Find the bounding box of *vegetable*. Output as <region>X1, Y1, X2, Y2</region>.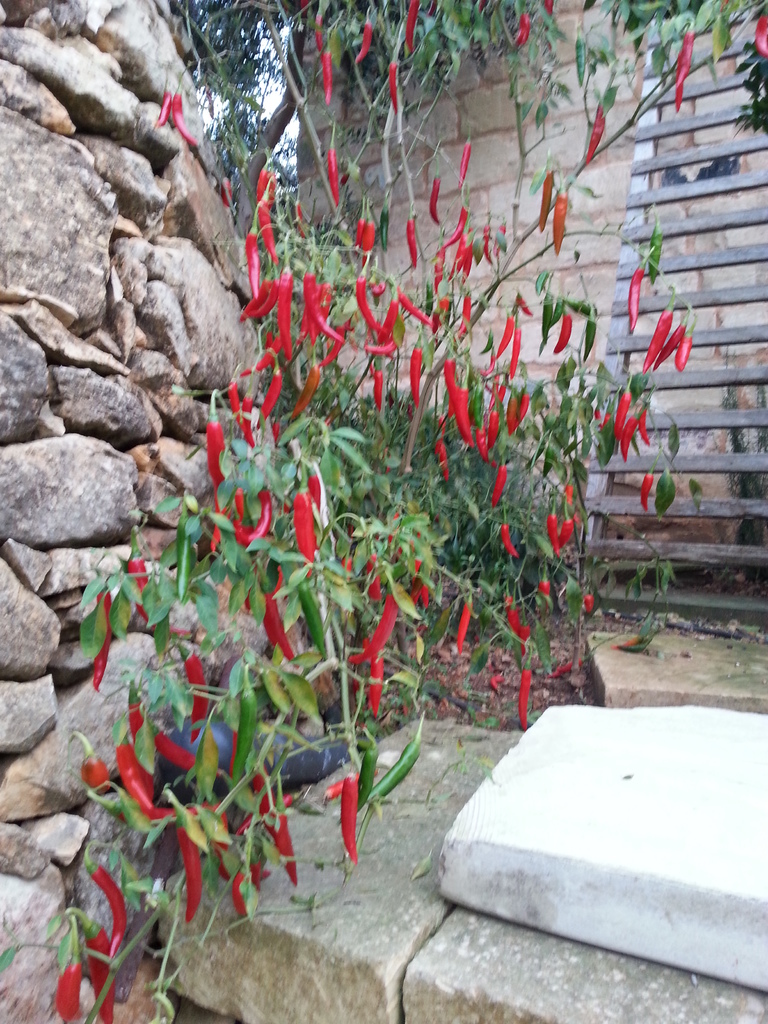
<region>429, 180, 444, 227</region>.
